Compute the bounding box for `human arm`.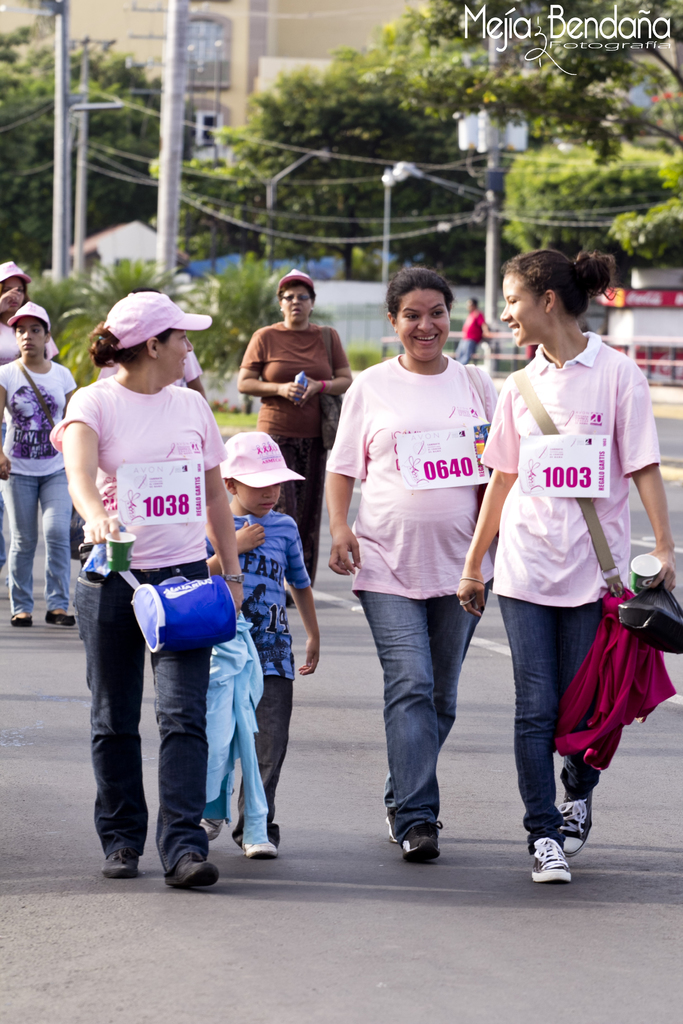
(x1=0, y1=372, x2=12, y2=477).
